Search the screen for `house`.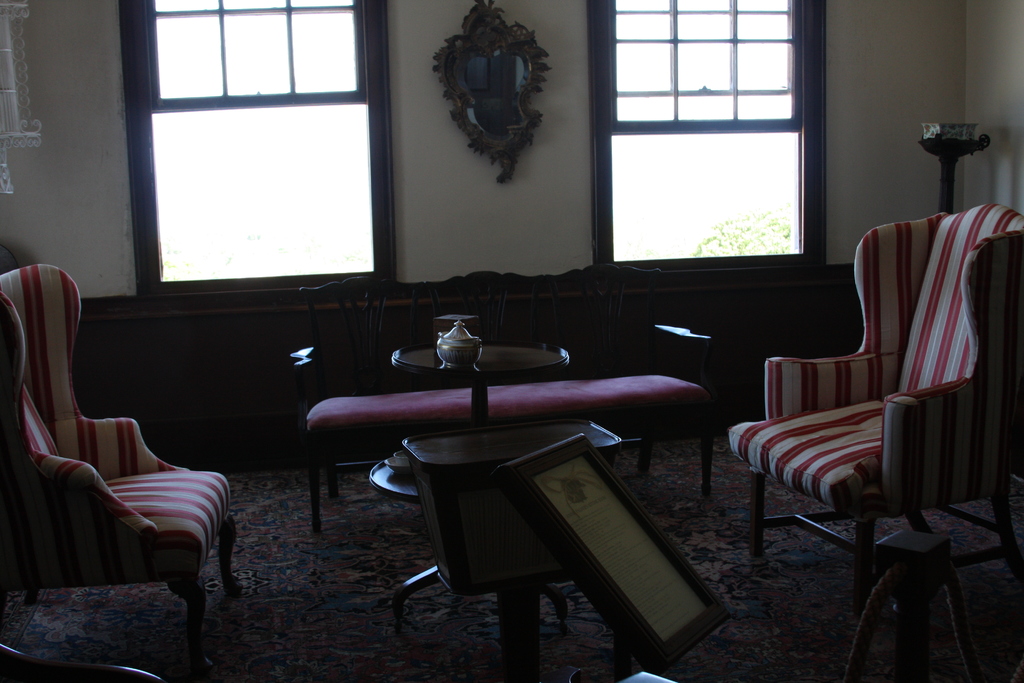
Found at 0,0,1023,682.
